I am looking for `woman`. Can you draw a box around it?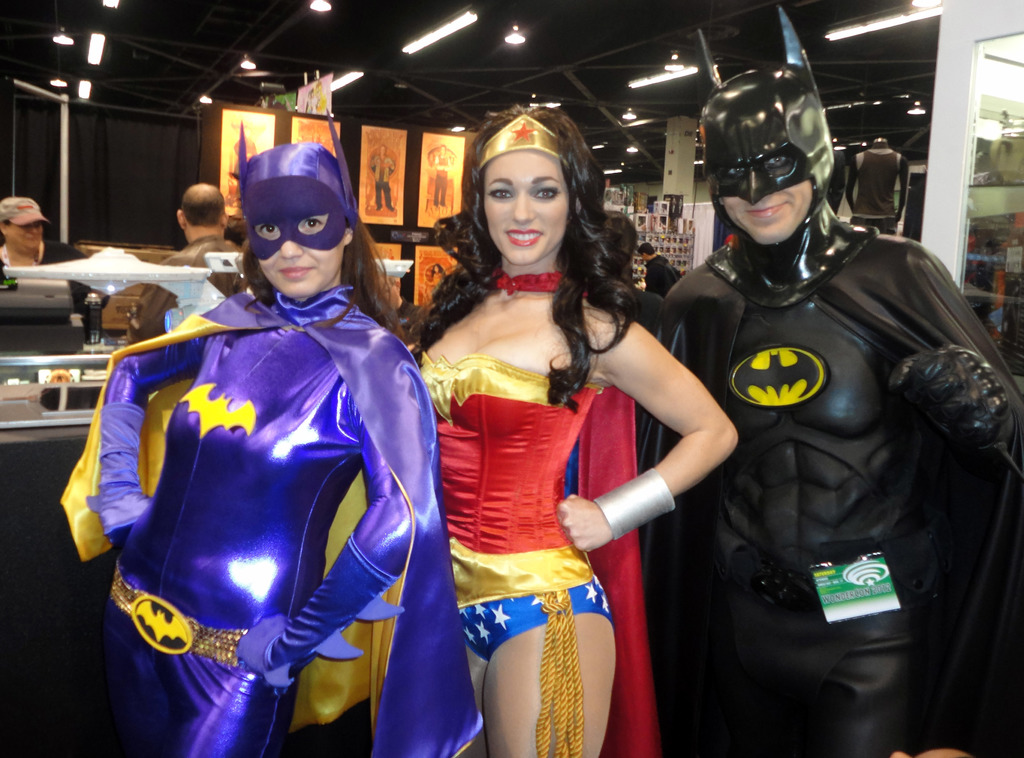
Sure, the bounding box is bbox=[0, 193, 77, 277].
